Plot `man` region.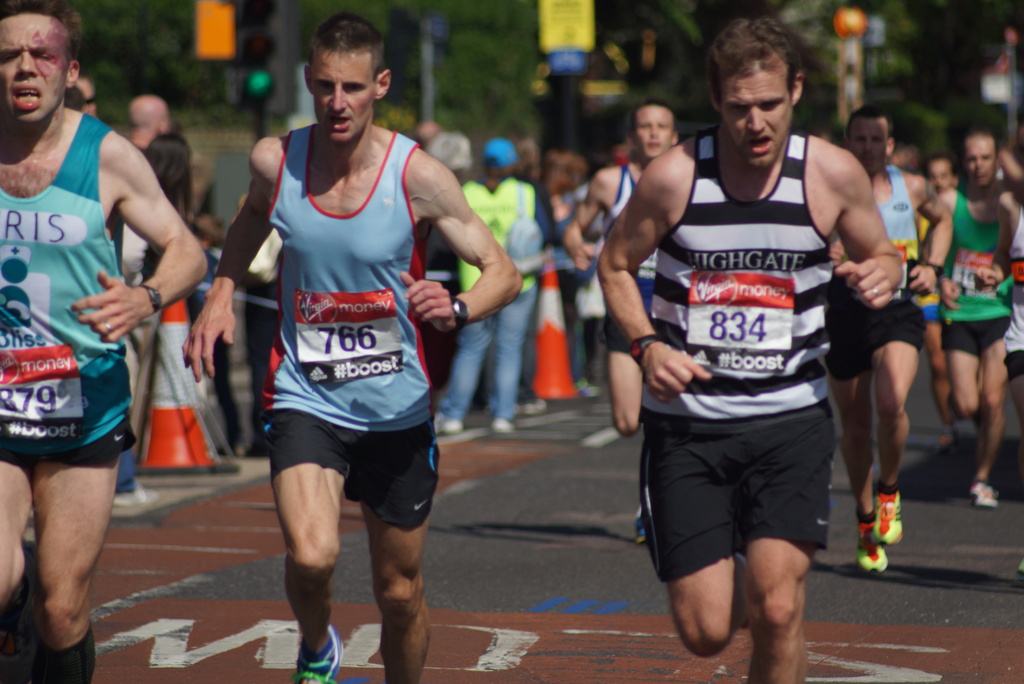
Plotted at x1=178 y1=10 x2=525 y2=683.
